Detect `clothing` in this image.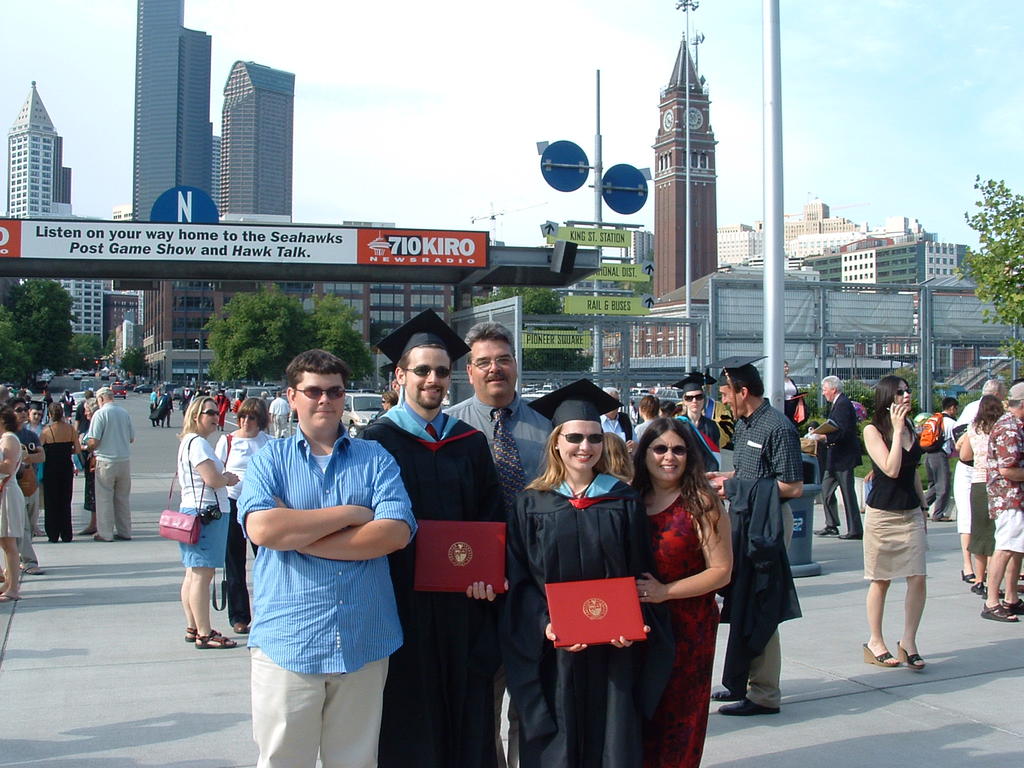
Detection: box=[636, 418, 653, 442].
